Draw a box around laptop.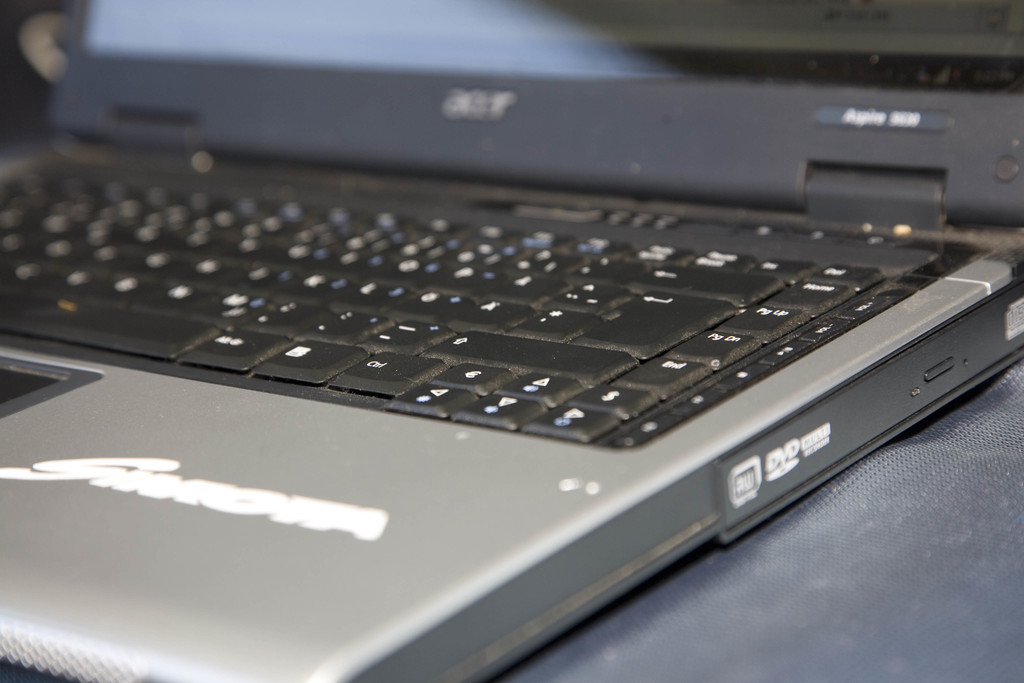
bbox(0, 0, 1023, 682).
